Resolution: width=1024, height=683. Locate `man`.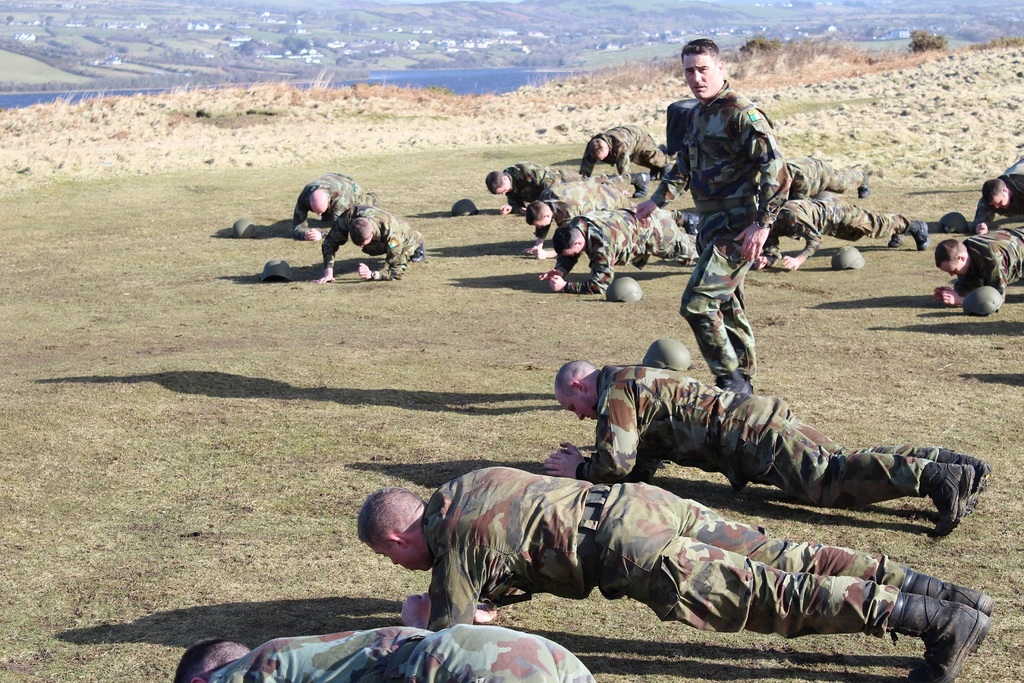
{"left": 561, "top": 348, "right": 977, "bottom": 558}.
